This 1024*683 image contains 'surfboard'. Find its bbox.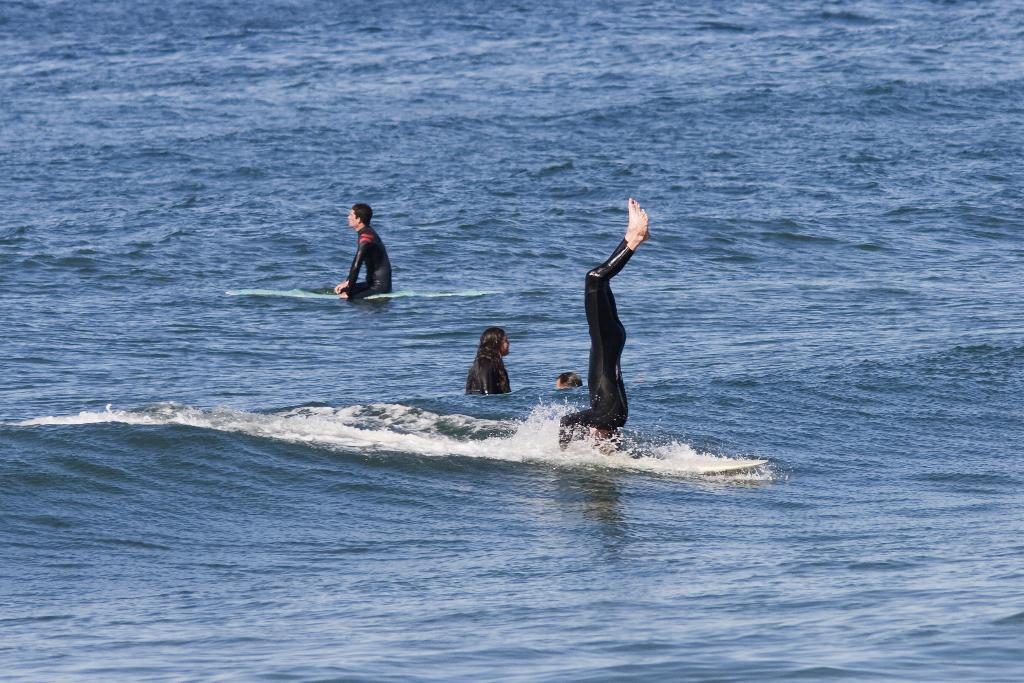
[619,448,771,481].
